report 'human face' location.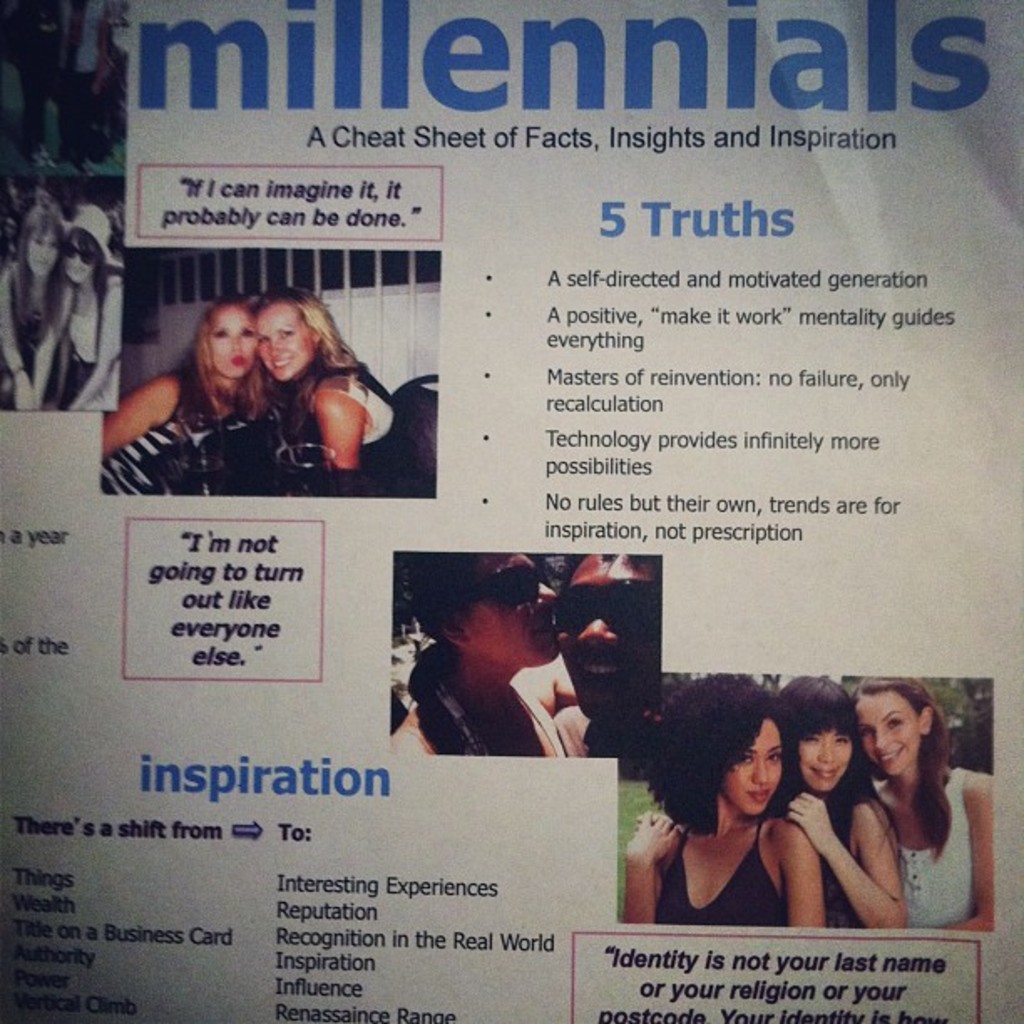
Report: bbox=(796, 718, 850, 790).
